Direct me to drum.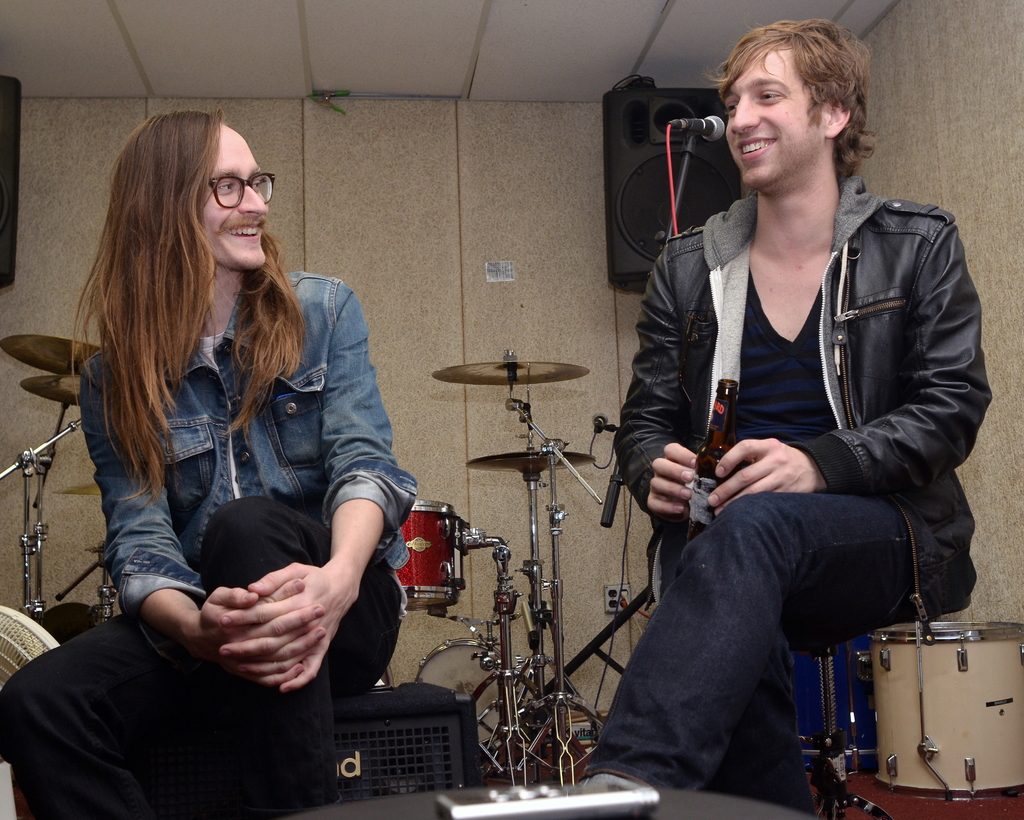
Direction: [left=864, top=625, right=1023, bottom=786].
